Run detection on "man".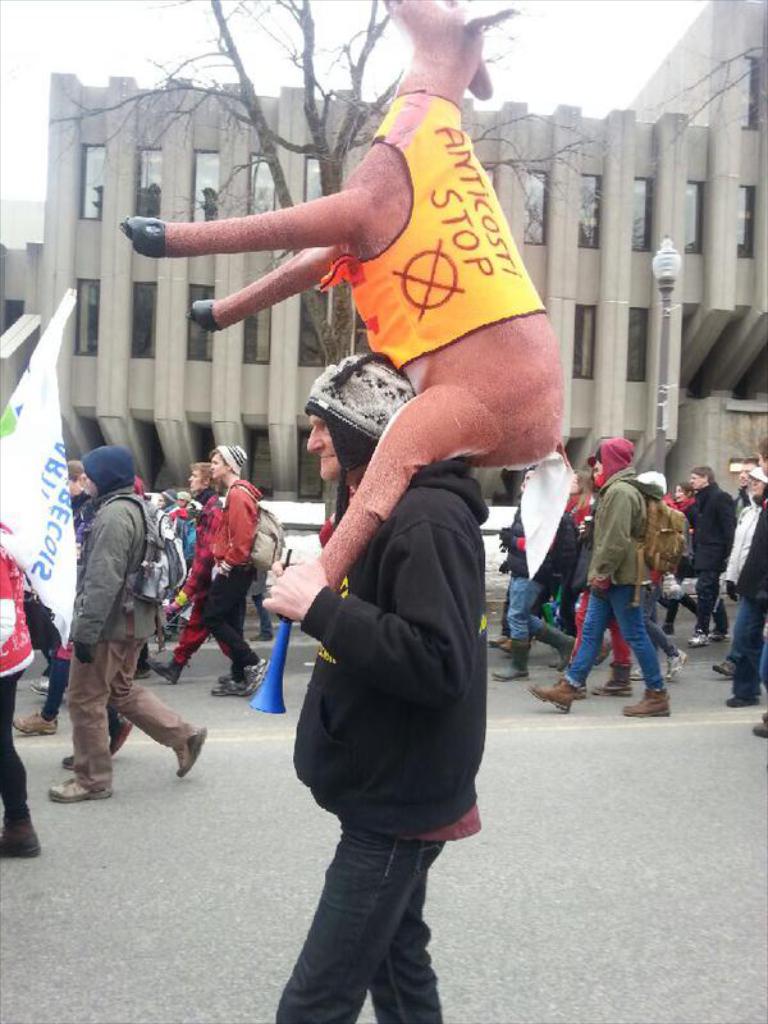
Result: (749, 438, 767, 739).
